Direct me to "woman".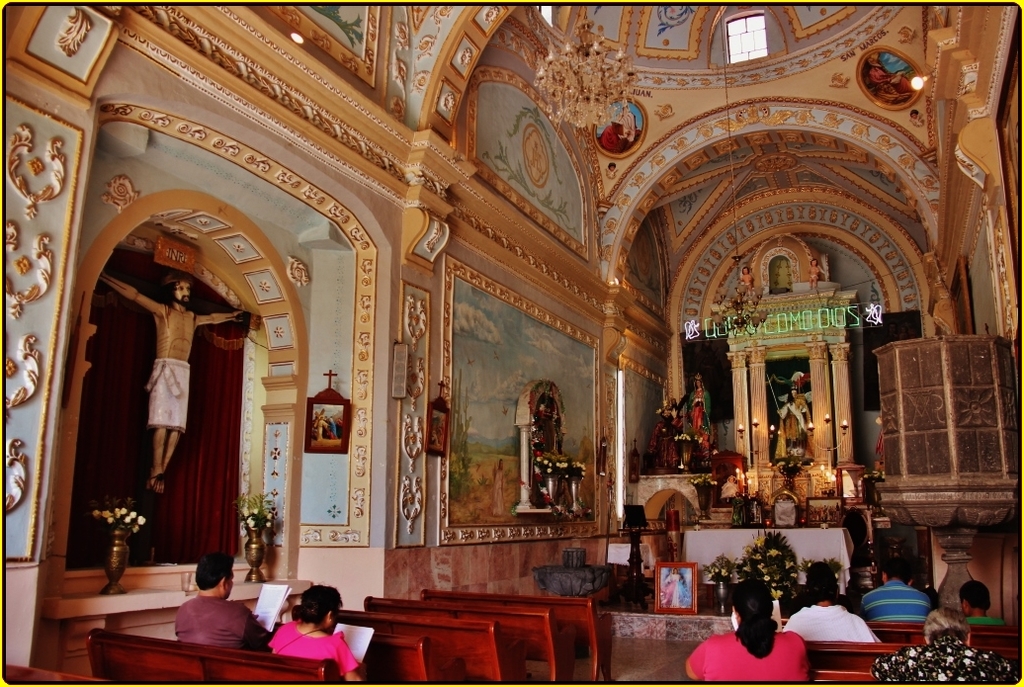
Direction: (267, 581, 364, 686).
